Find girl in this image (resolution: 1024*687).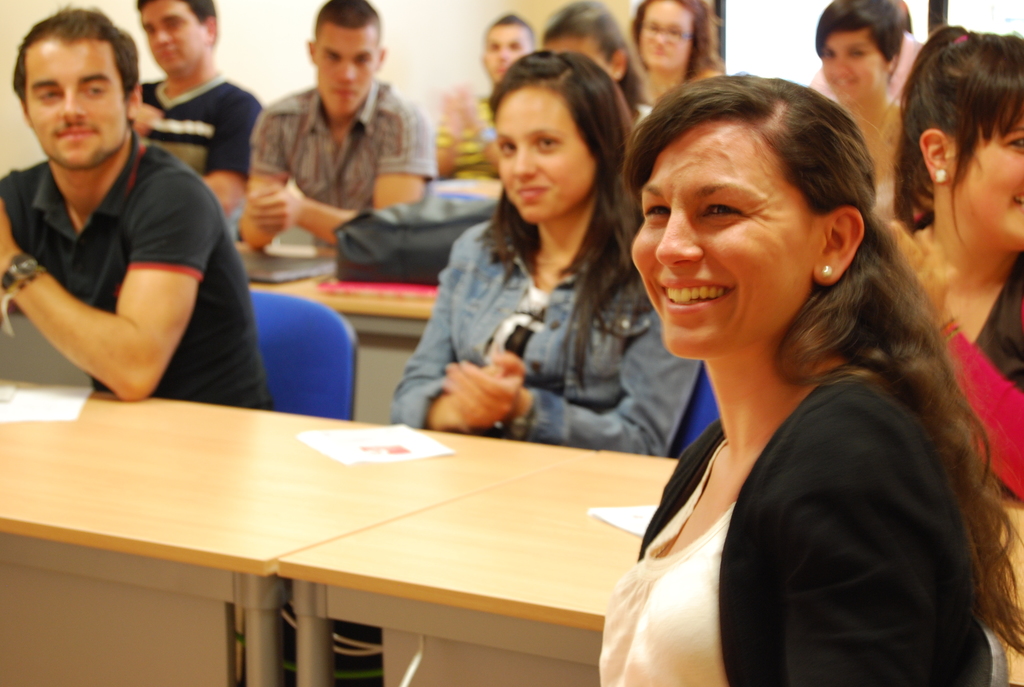
897,20,1023,495.
